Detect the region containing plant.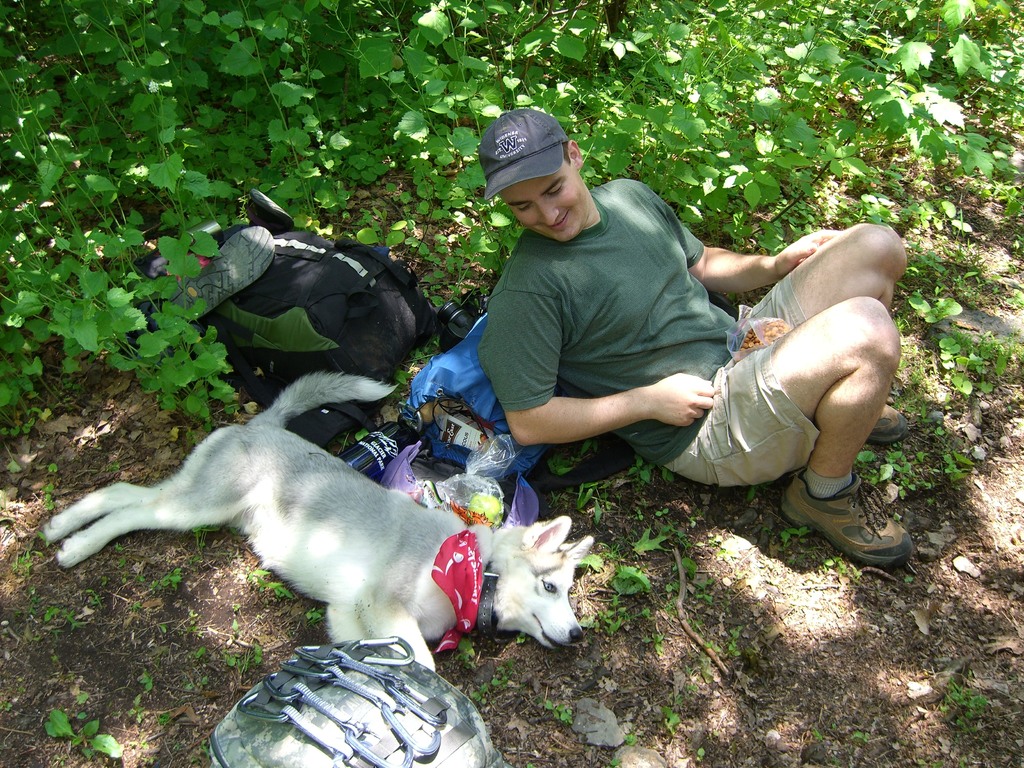
<box>181,676,197,692</box>.
